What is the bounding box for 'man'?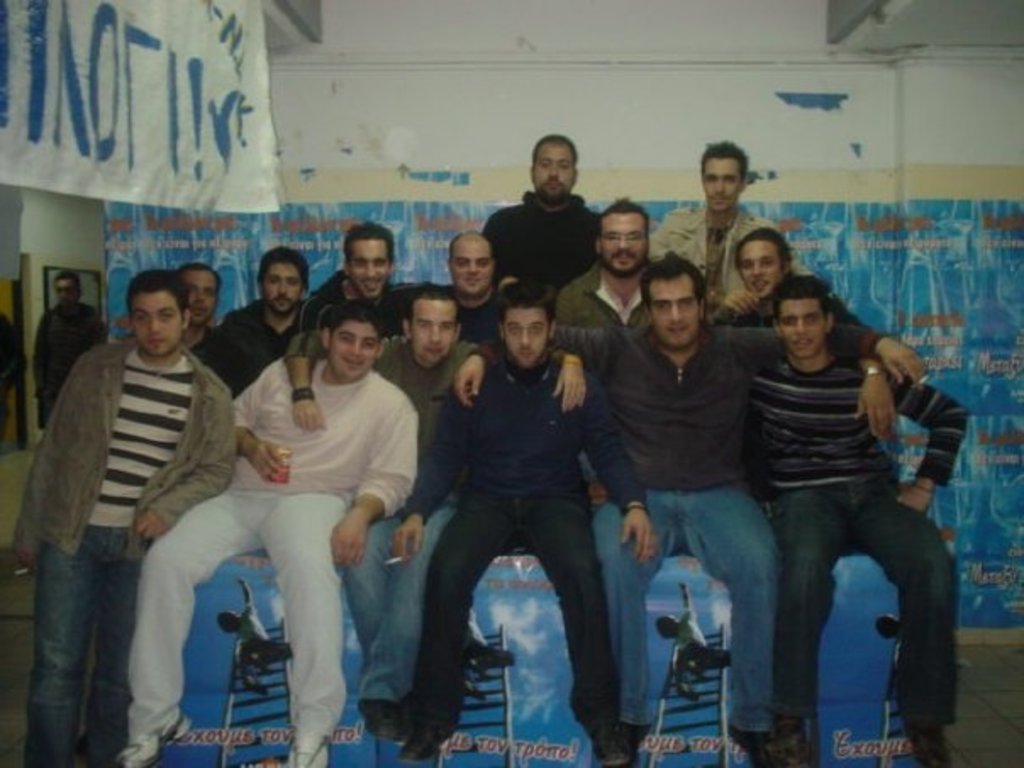
x1=754 y1=268 x2=968 y2=766.
